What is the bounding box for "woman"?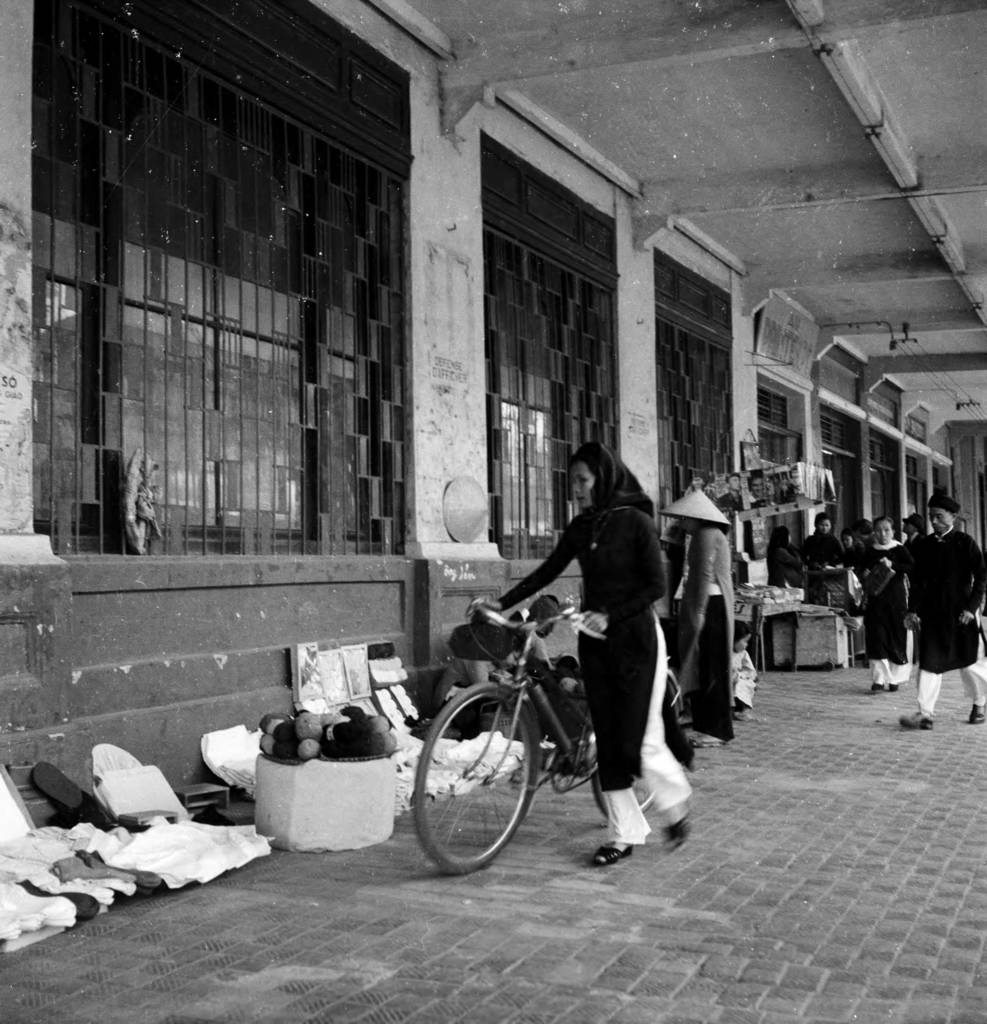
655 490 739 747.
